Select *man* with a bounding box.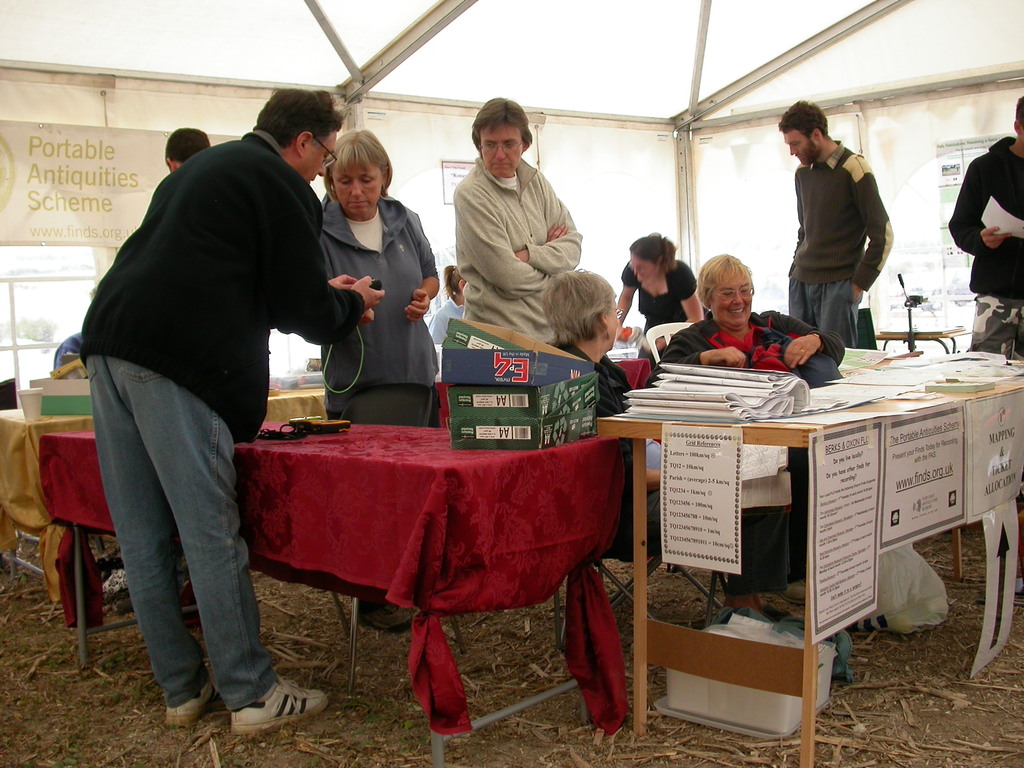
Rect(79, 87, 386, 735).
